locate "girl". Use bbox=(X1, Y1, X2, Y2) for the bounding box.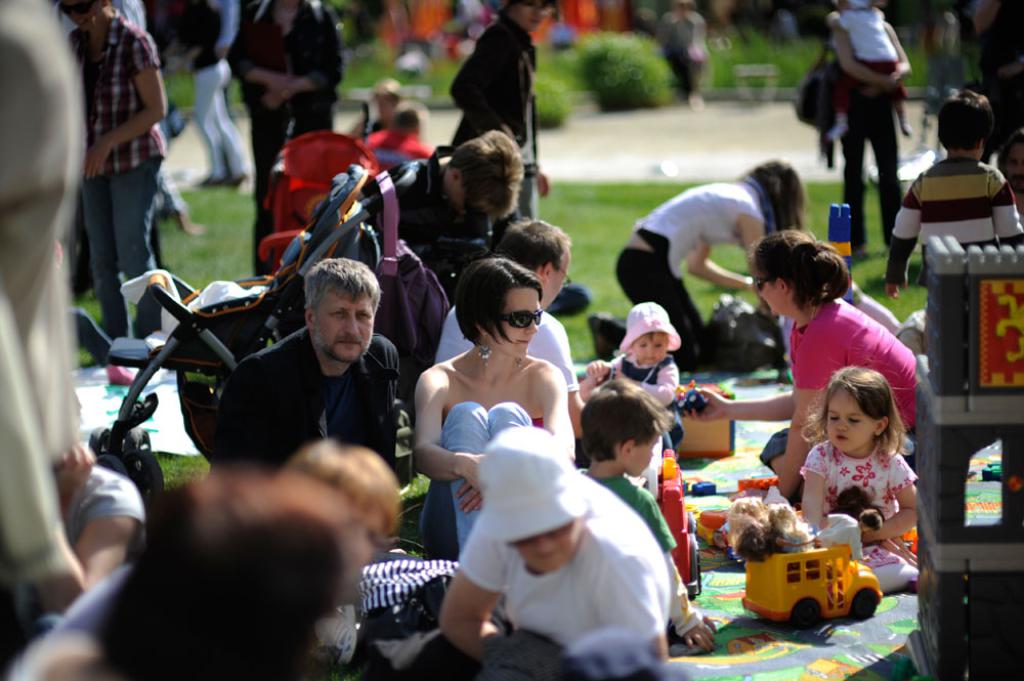
bbox=(801, 366, 921, 591).
